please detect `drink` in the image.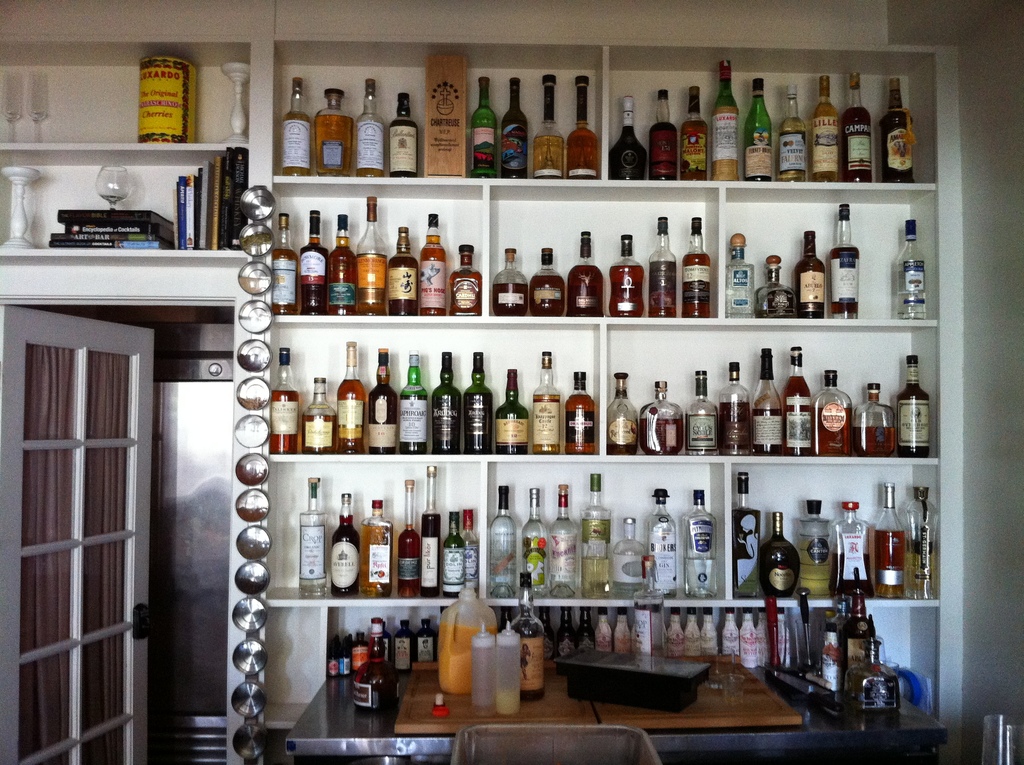
region(872, 487, 906, 600).
